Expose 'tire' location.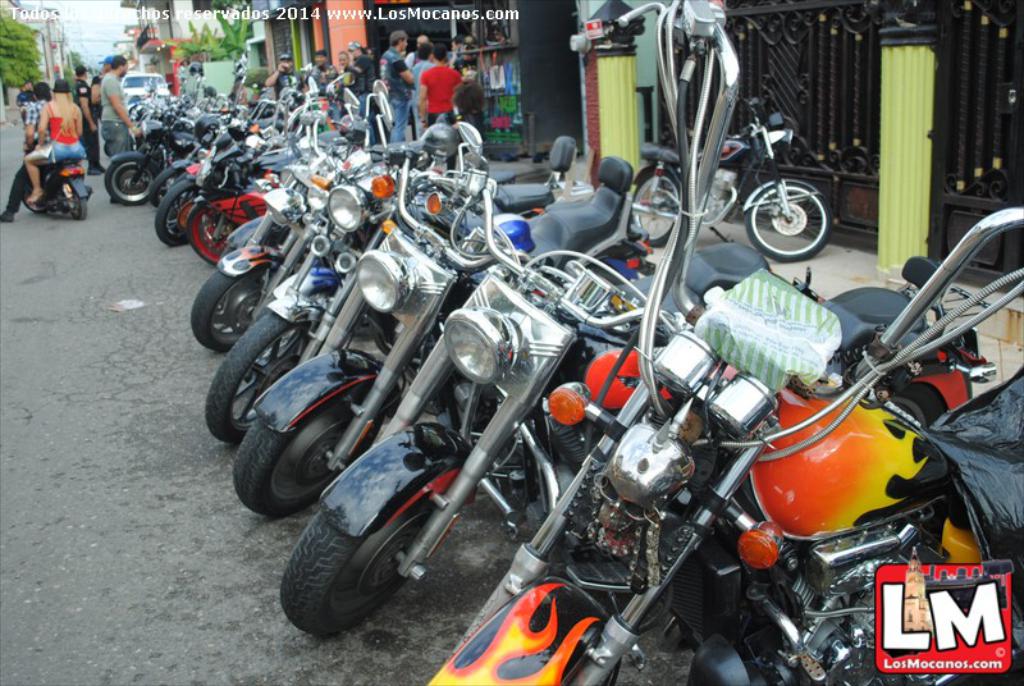
Exposed at <region>748, 186, 829, 262</region>.
